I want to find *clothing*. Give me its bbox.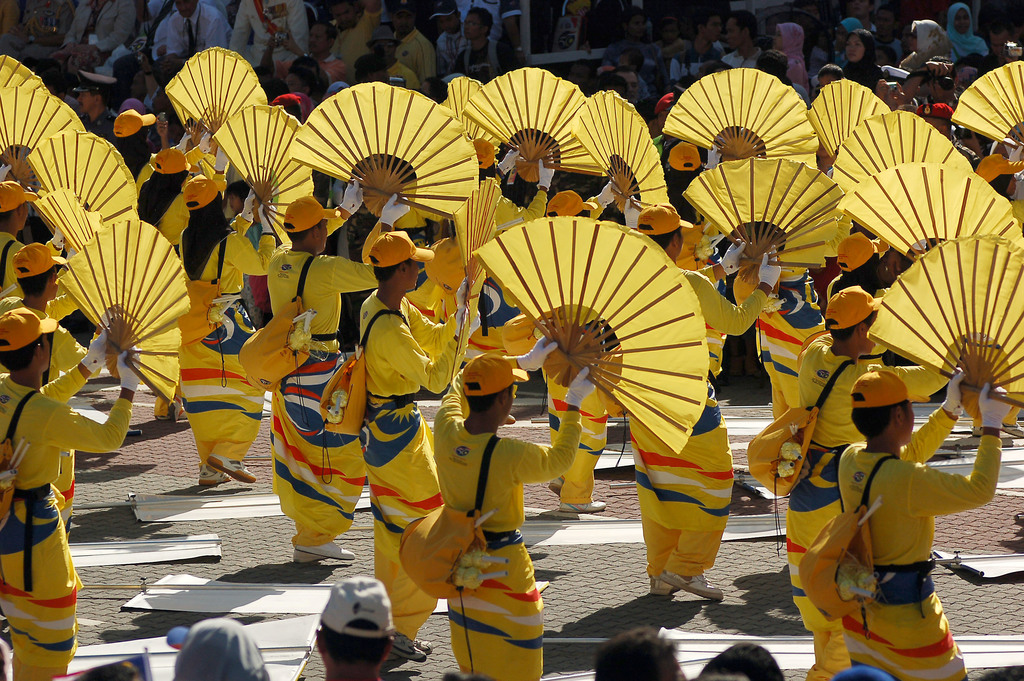
[left=0, top=291, right=90, bottom=525].
